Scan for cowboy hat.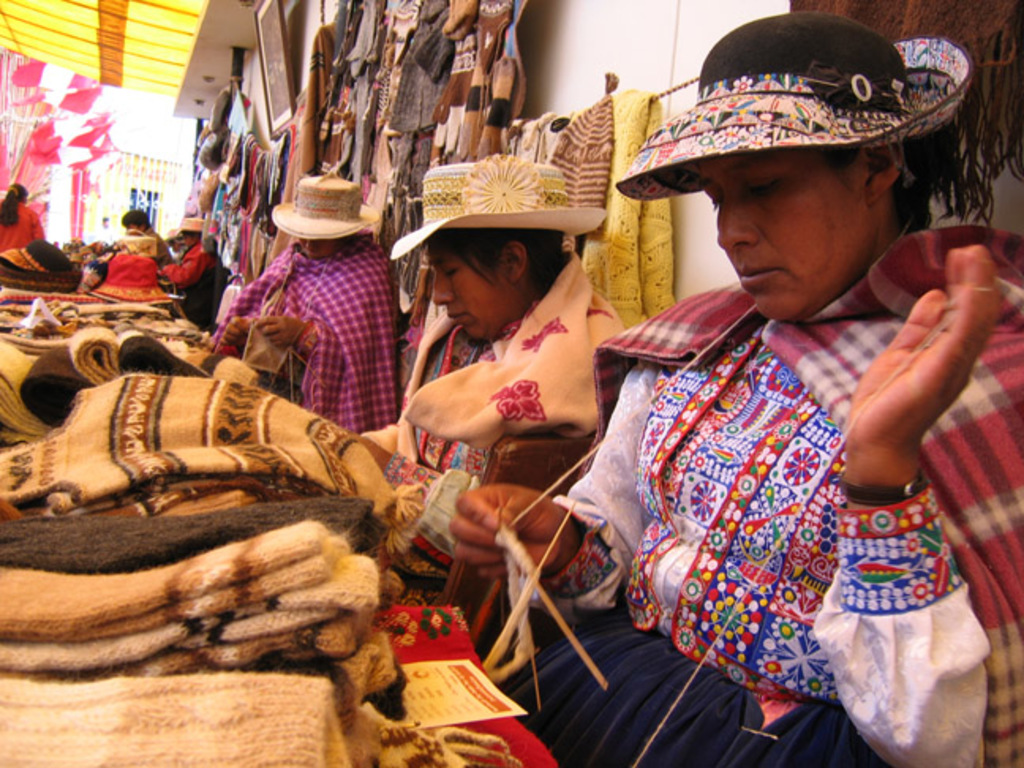
Scan result: {"left": 87, "top": 247, "right": 179, "bottom": 313}.
